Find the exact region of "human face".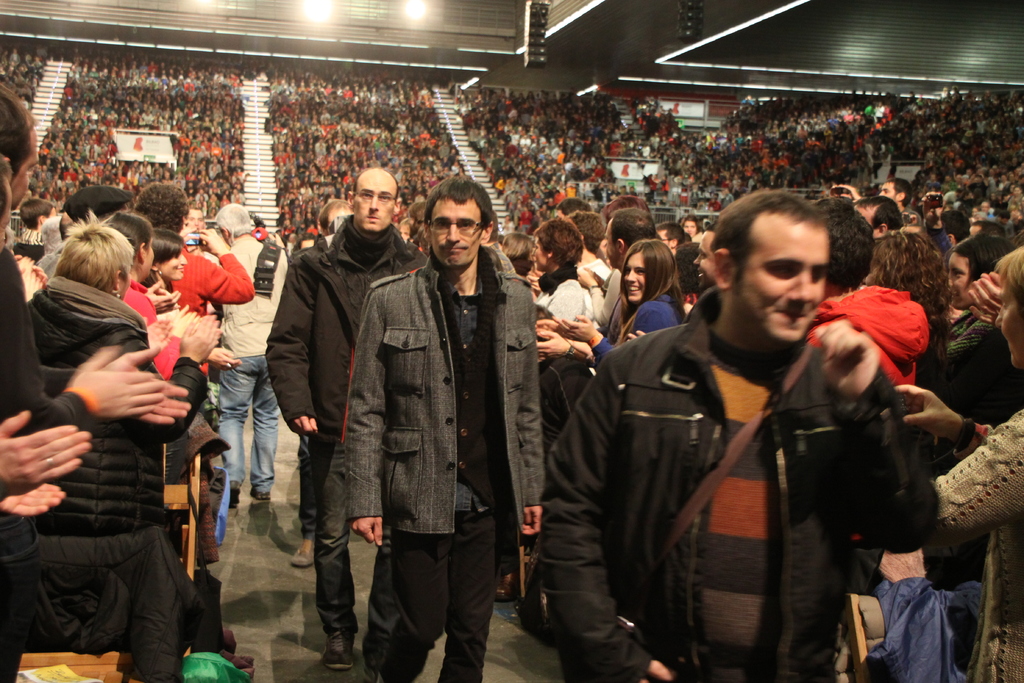
Exact region: x1=532, y1=231, x2=547, y2=270.
